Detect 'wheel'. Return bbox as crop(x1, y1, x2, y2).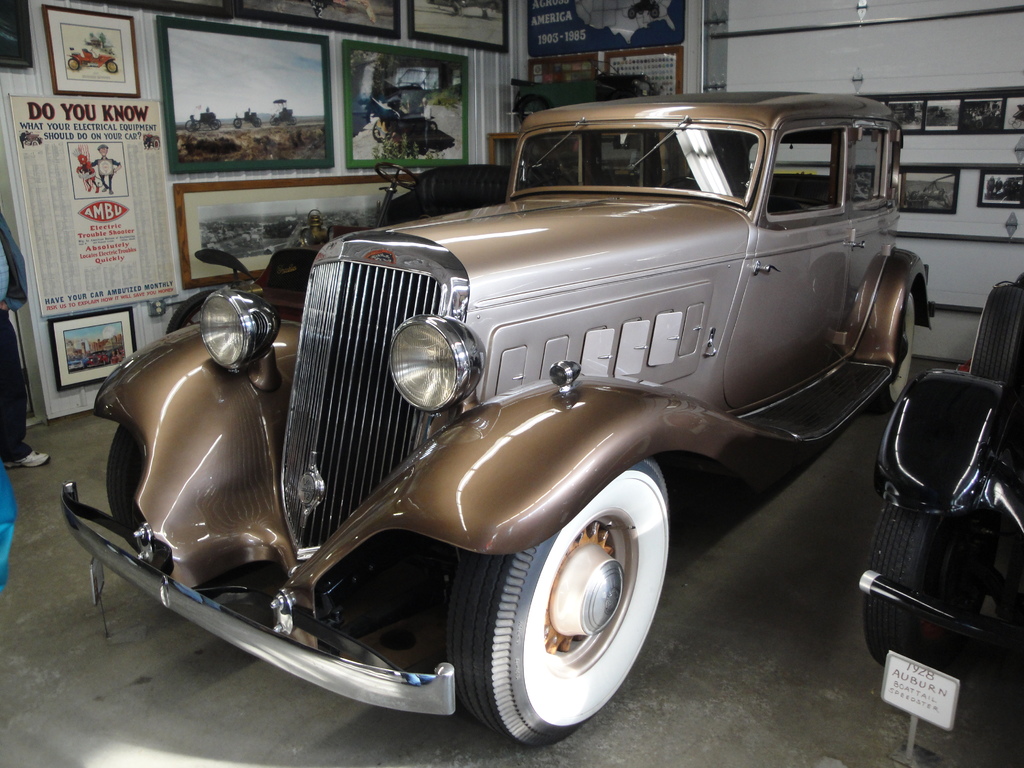
crop(234, 118, 243, 129).
